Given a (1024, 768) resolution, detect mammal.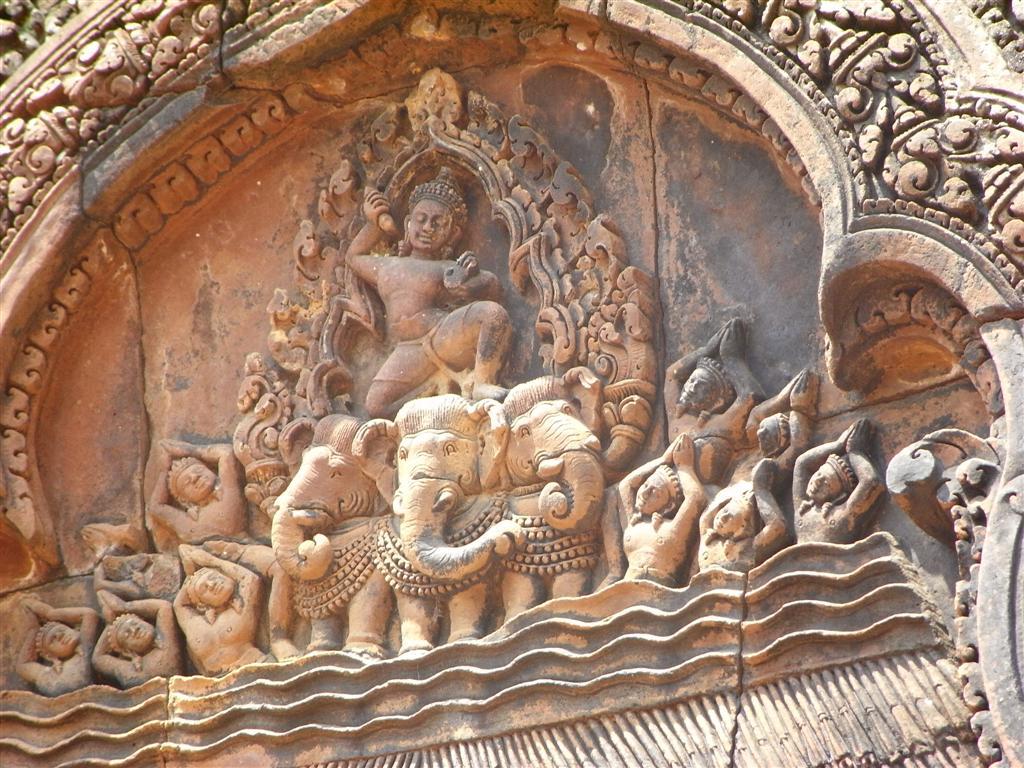
BBox(342, 164, 513, 424).
